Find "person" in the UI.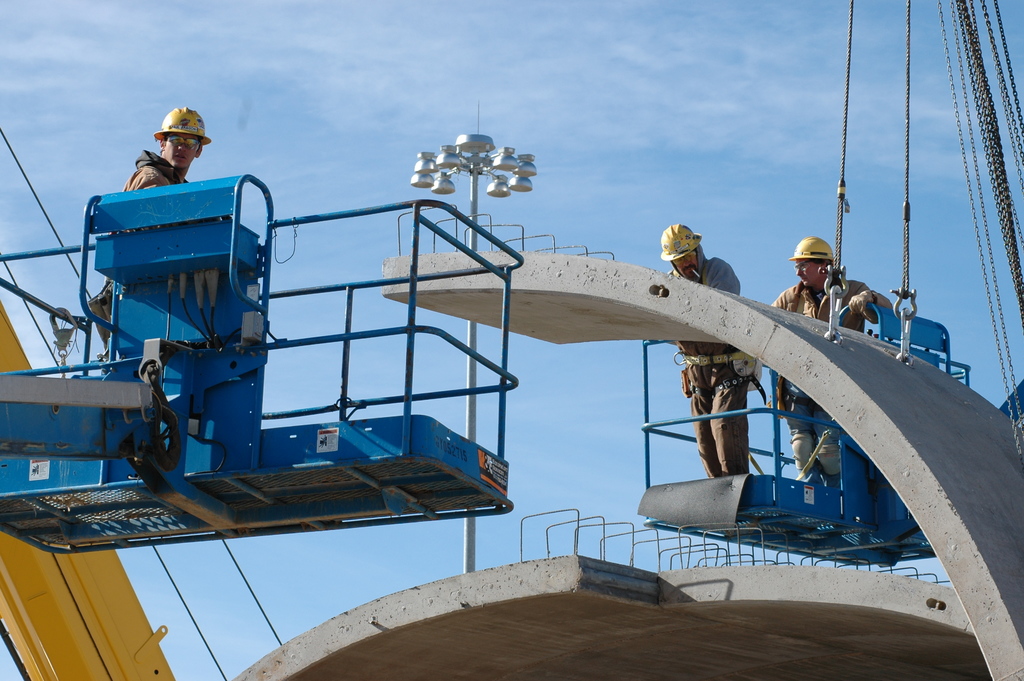
UI element at {"x1": 658, "y1": 222, "x2": 769, "y2": 480}.
